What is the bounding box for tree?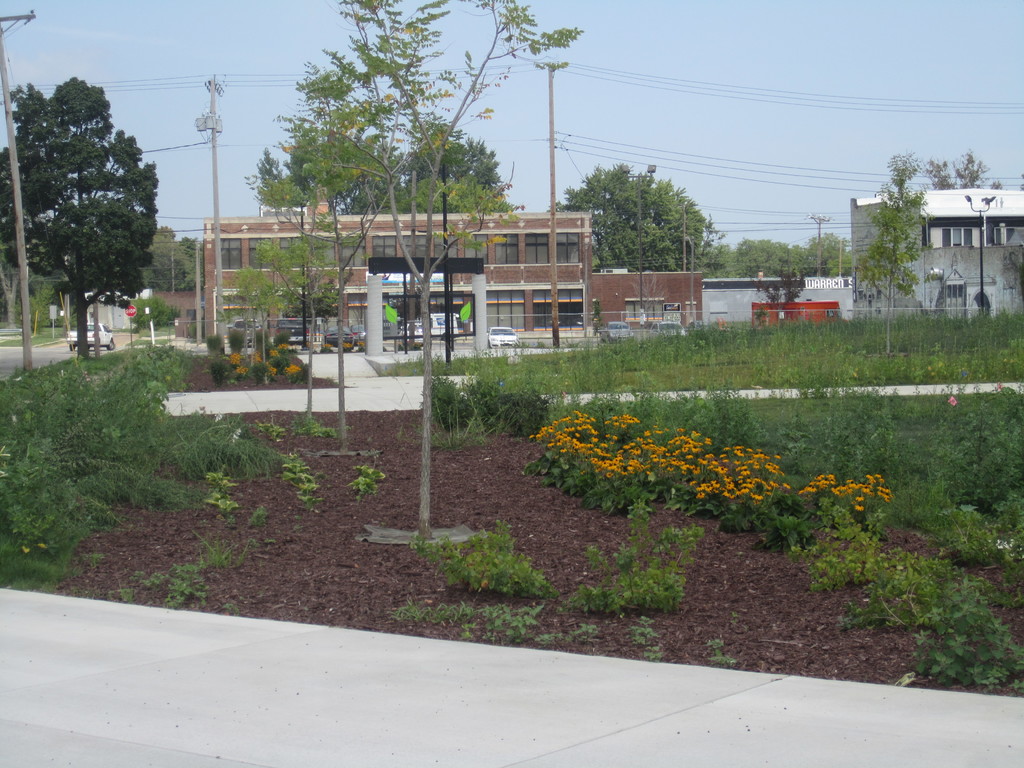
bbox(129, 294, 188, 333).
